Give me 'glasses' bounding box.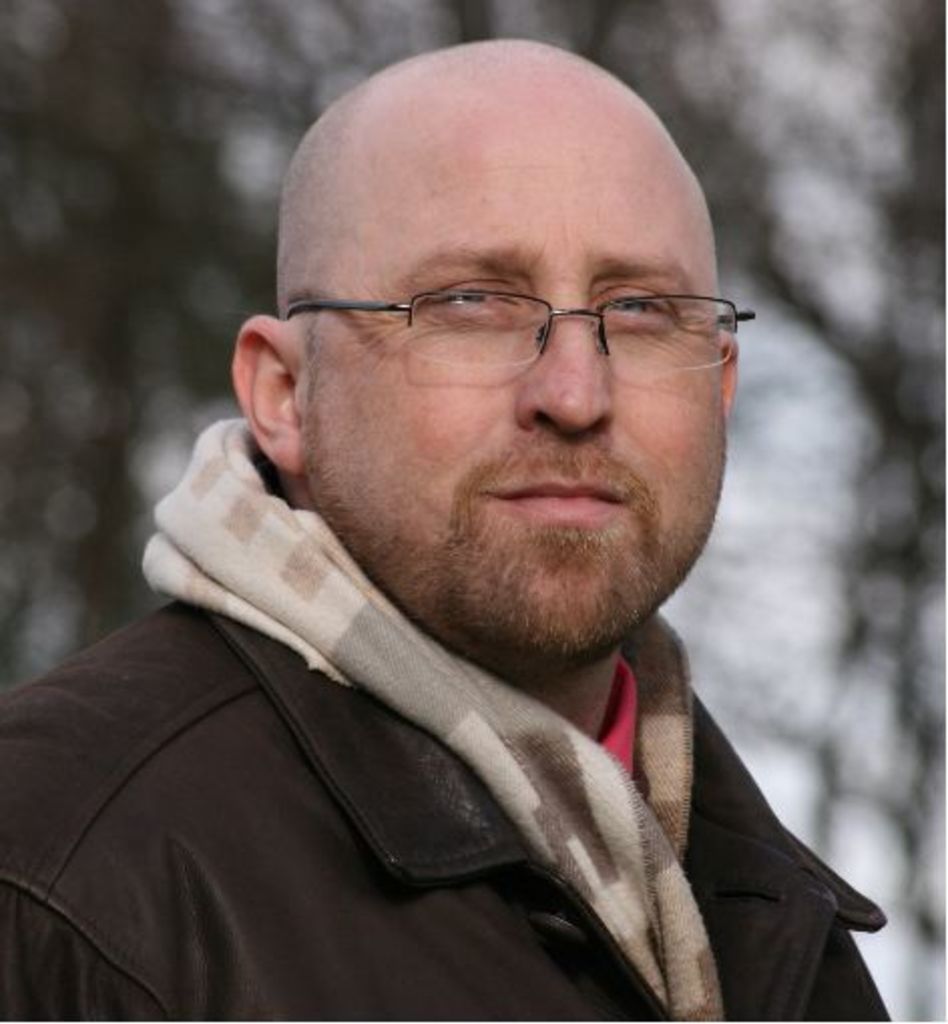
bbox(331, 257, 759, 381).
